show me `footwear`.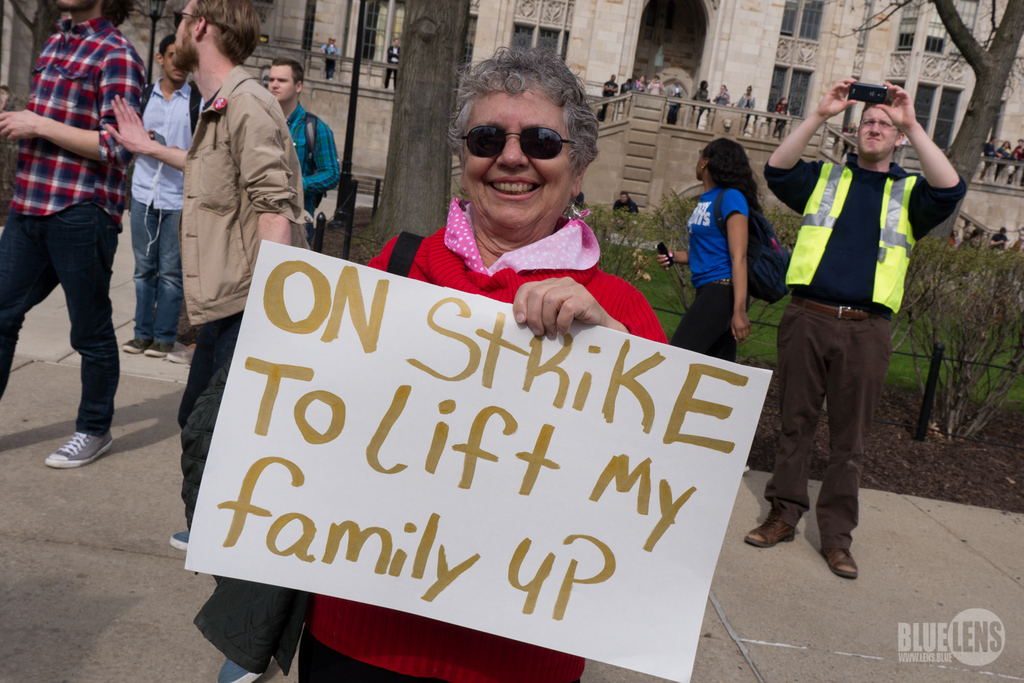
`footwear` is here: 150, 339, 173, 359.
